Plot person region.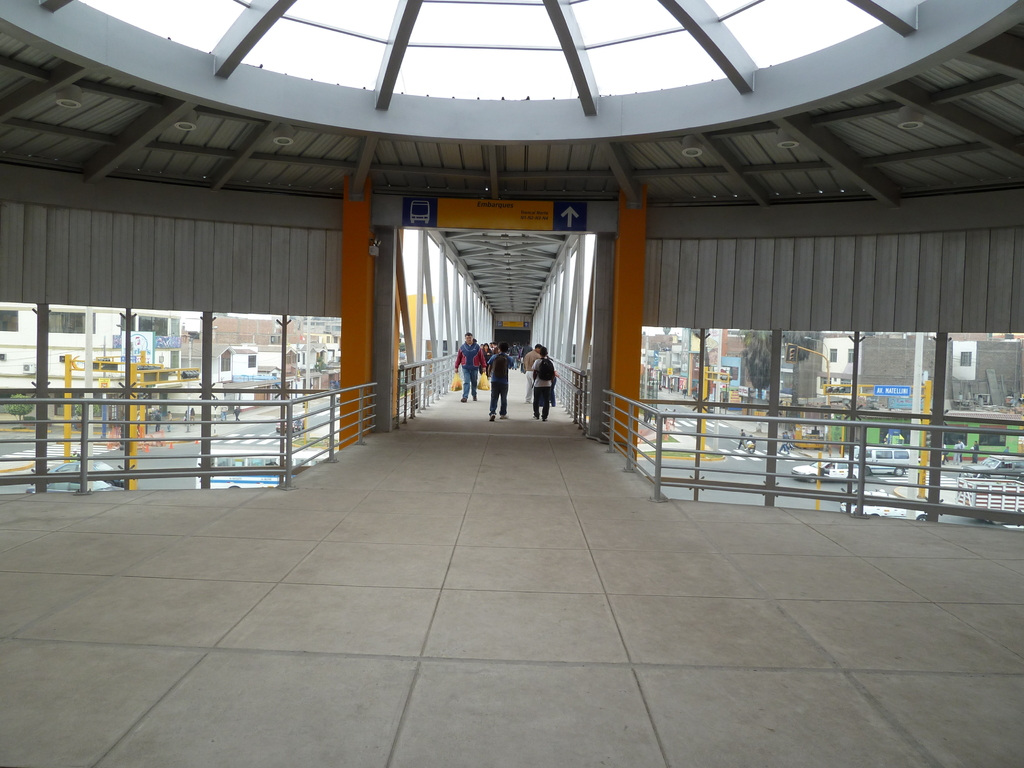
Plotted at locate(971, 441, 981, 462).
